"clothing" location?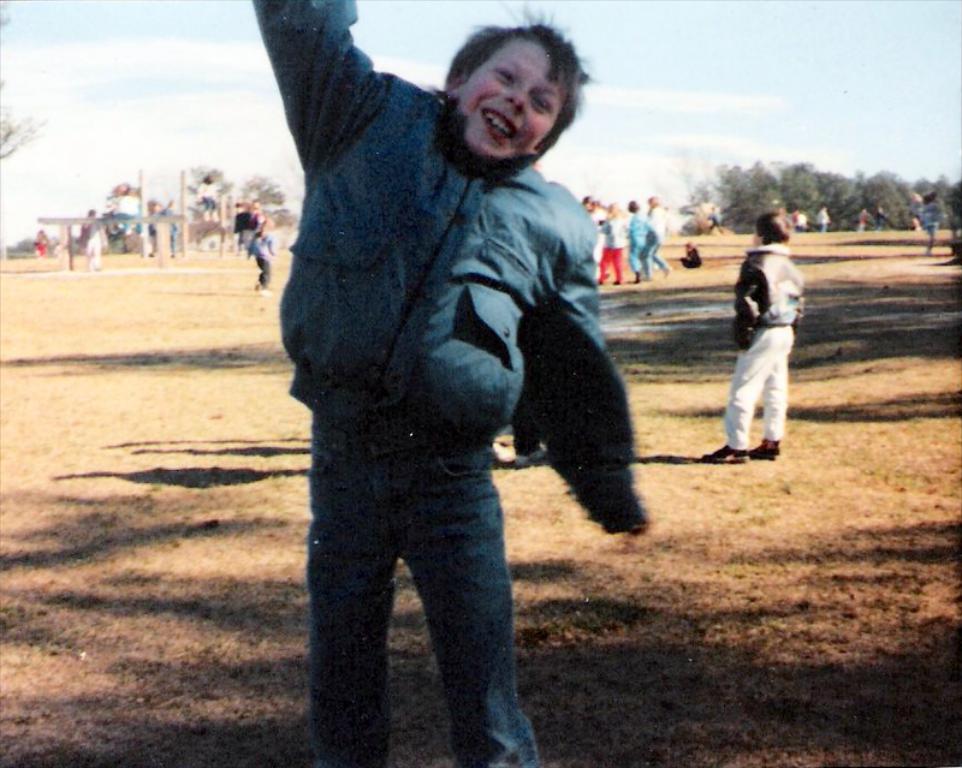
<box>873,203,884,228</box>
